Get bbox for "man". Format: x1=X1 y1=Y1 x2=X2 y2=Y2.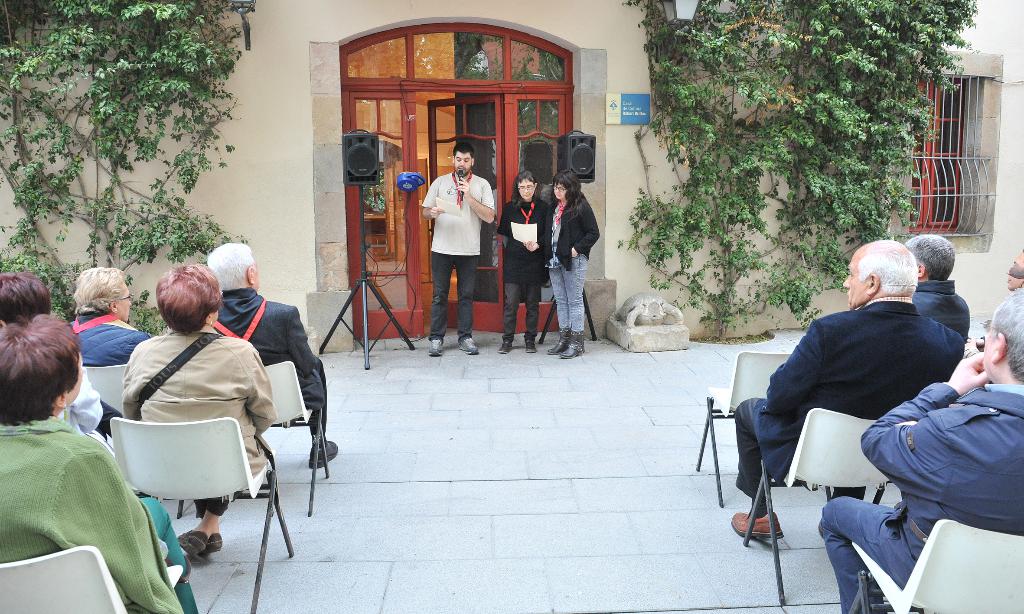
x1=904 y1=236 x2=970 y2=344.
